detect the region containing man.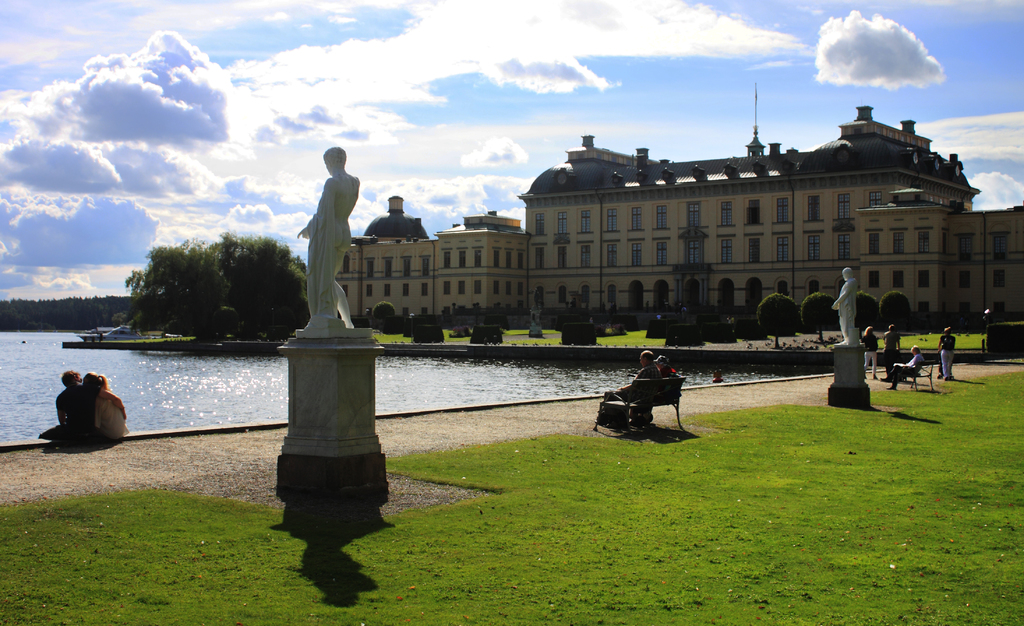
(886,347,923,390).
